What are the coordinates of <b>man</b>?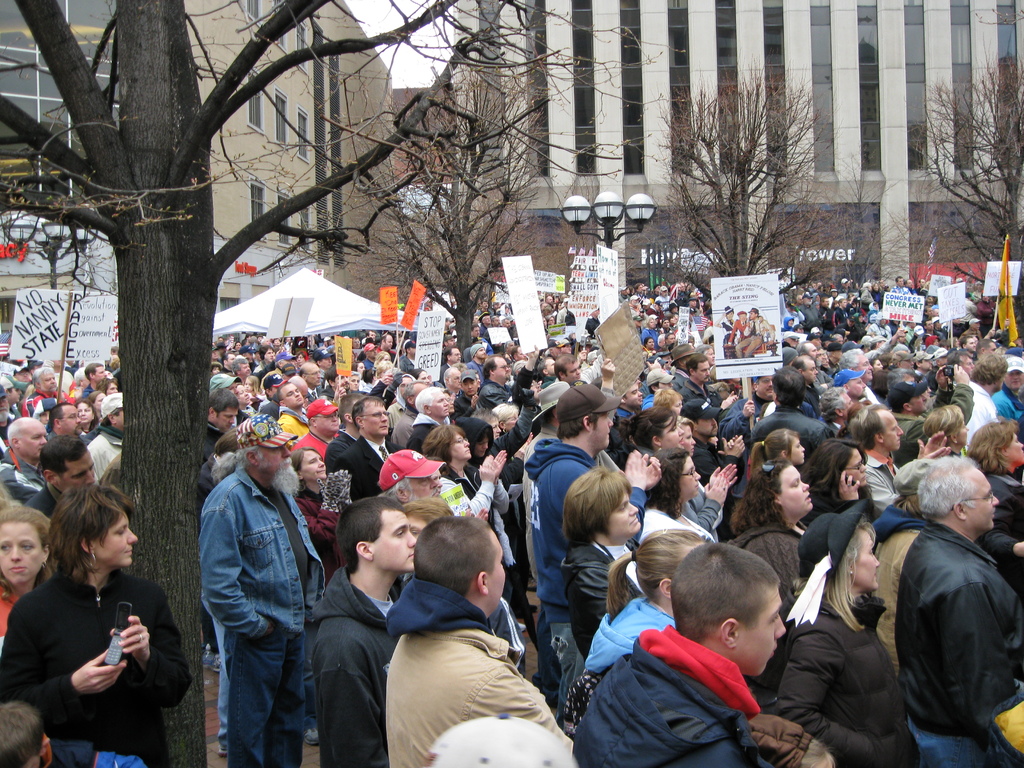
bbox=[676, 396, 735, 490].
